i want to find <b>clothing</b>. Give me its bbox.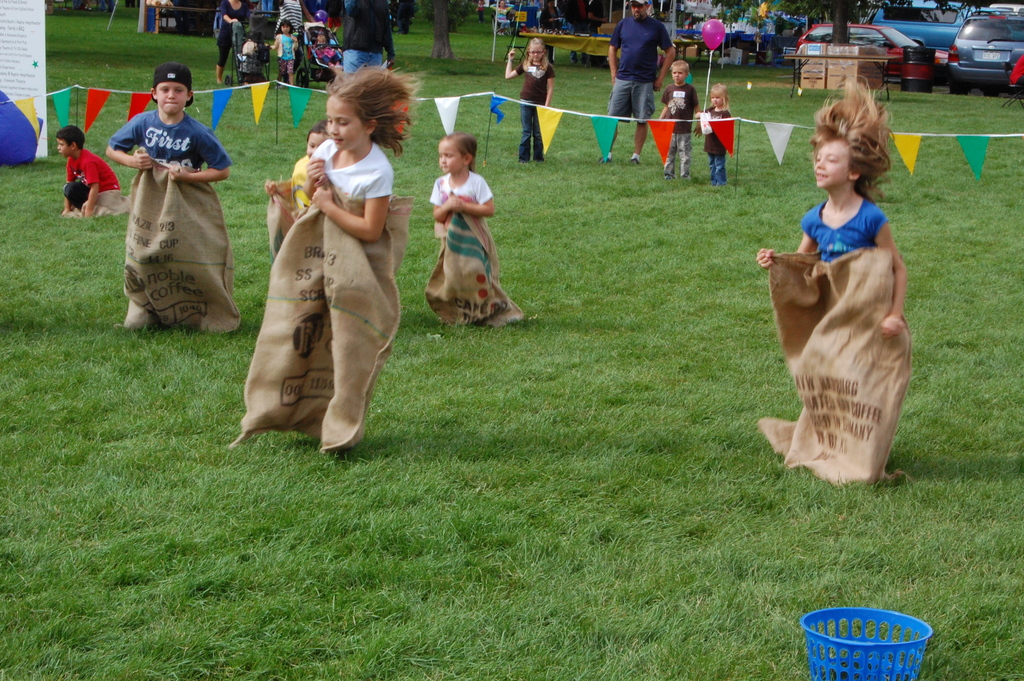
<bbox>235, 54, 266, 84</bbox>.
